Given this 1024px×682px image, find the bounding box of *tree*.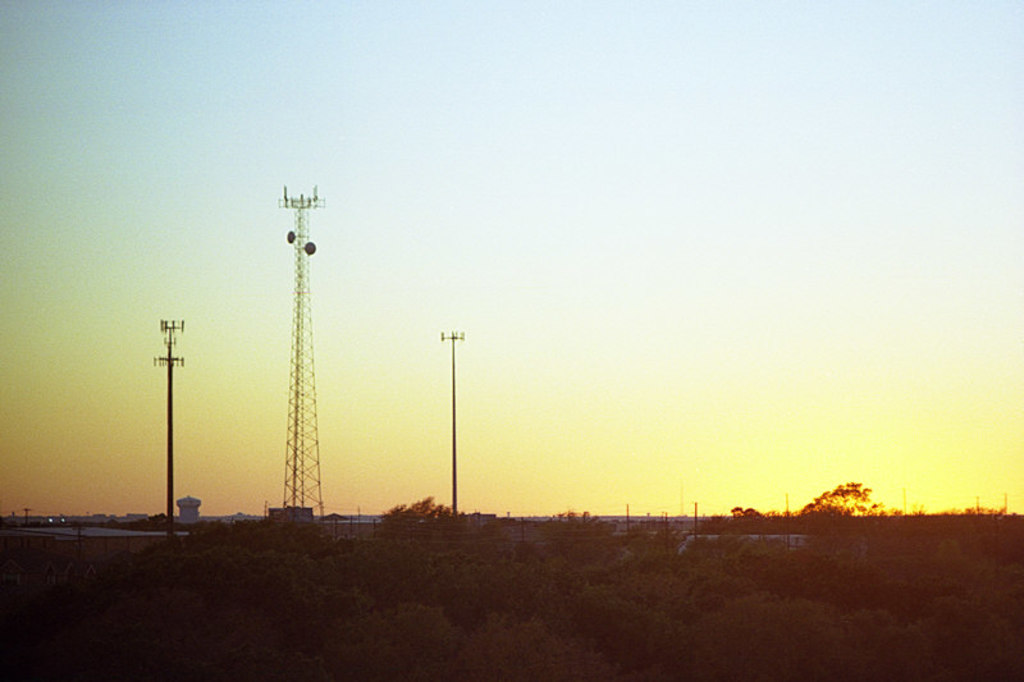
(529,500,614,548).
